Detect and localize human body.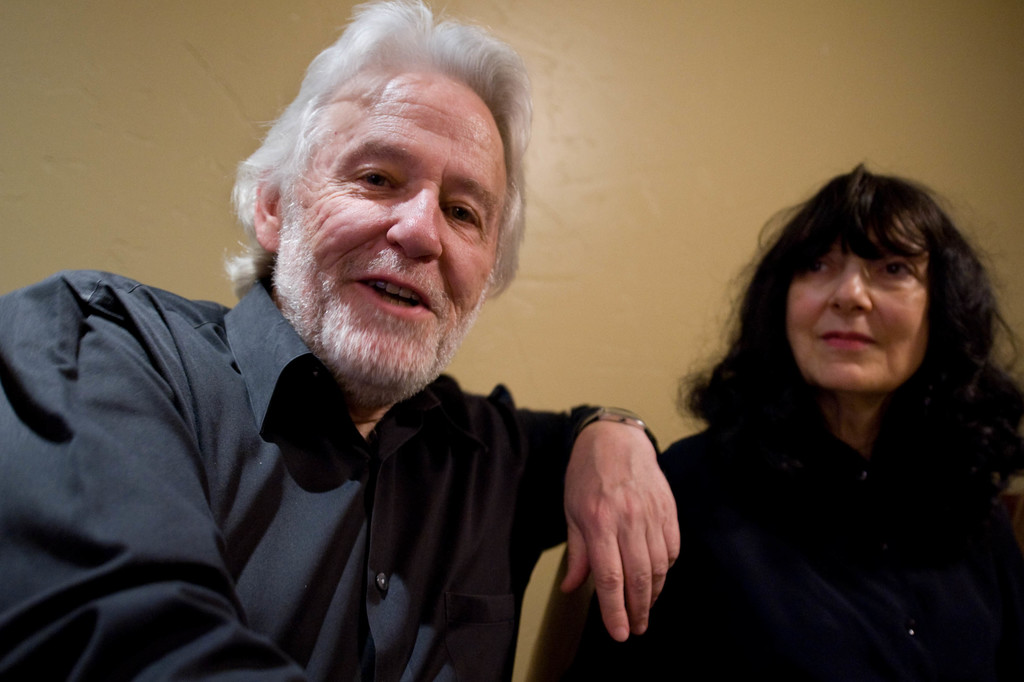
Localized at [495, 117, 1000, 675].
